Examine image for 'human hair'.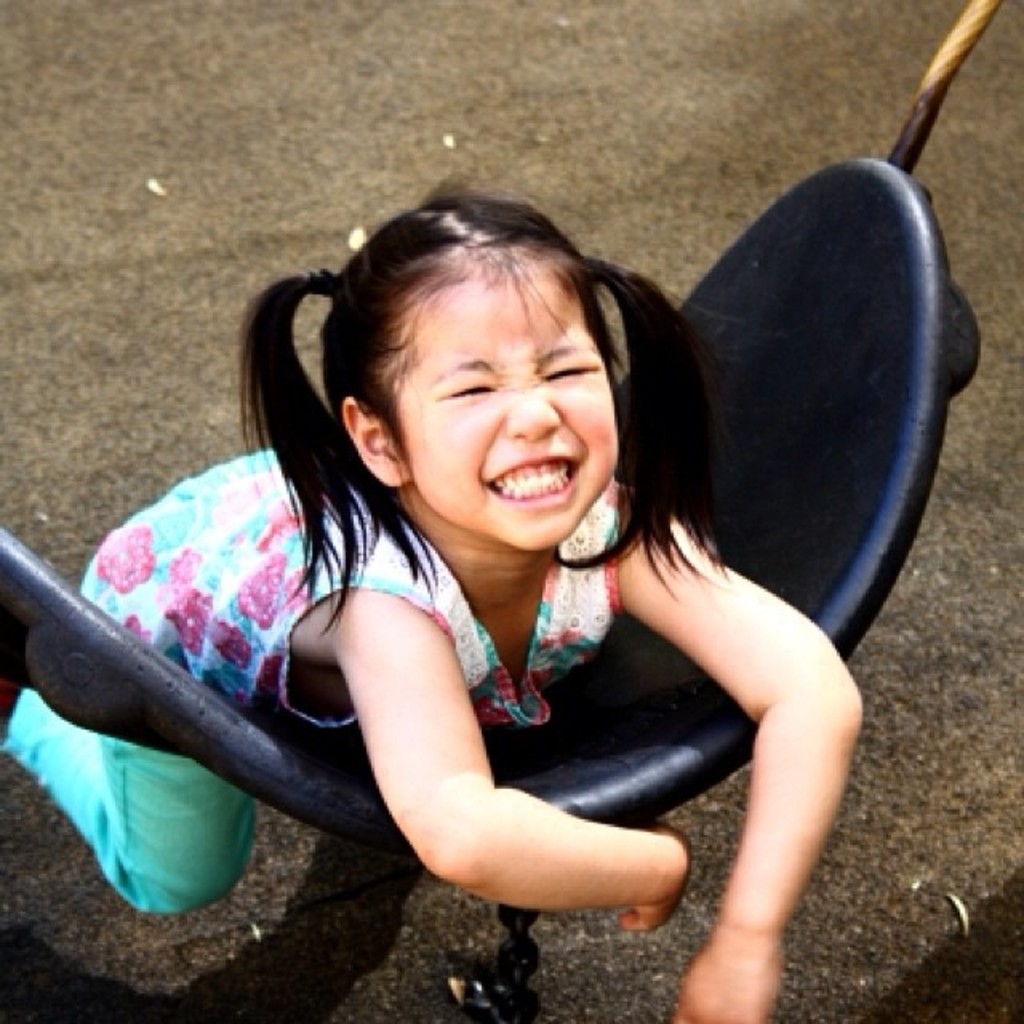
Examination result: bbox=(269, 187, 688, 629).
